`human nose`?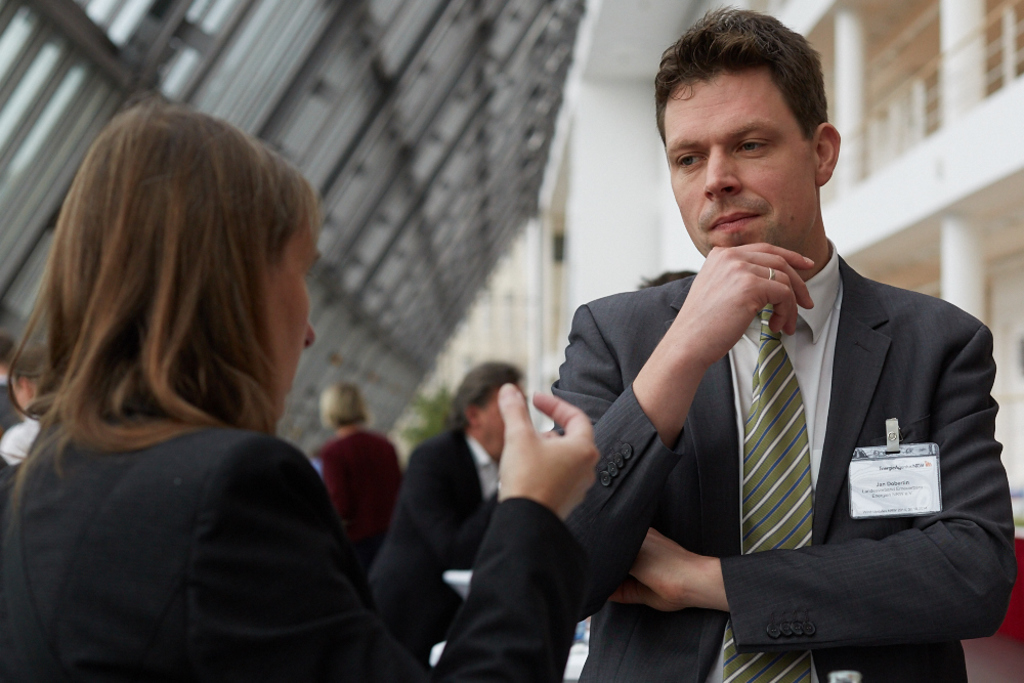
rect(303, 326, 314, 344)
